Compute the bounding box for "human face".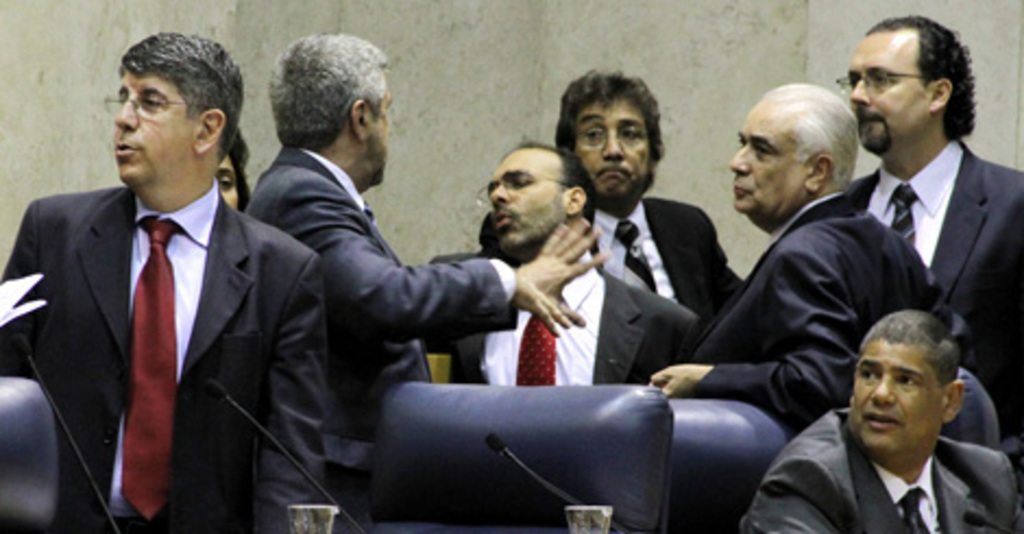
[726,96,806,214].
